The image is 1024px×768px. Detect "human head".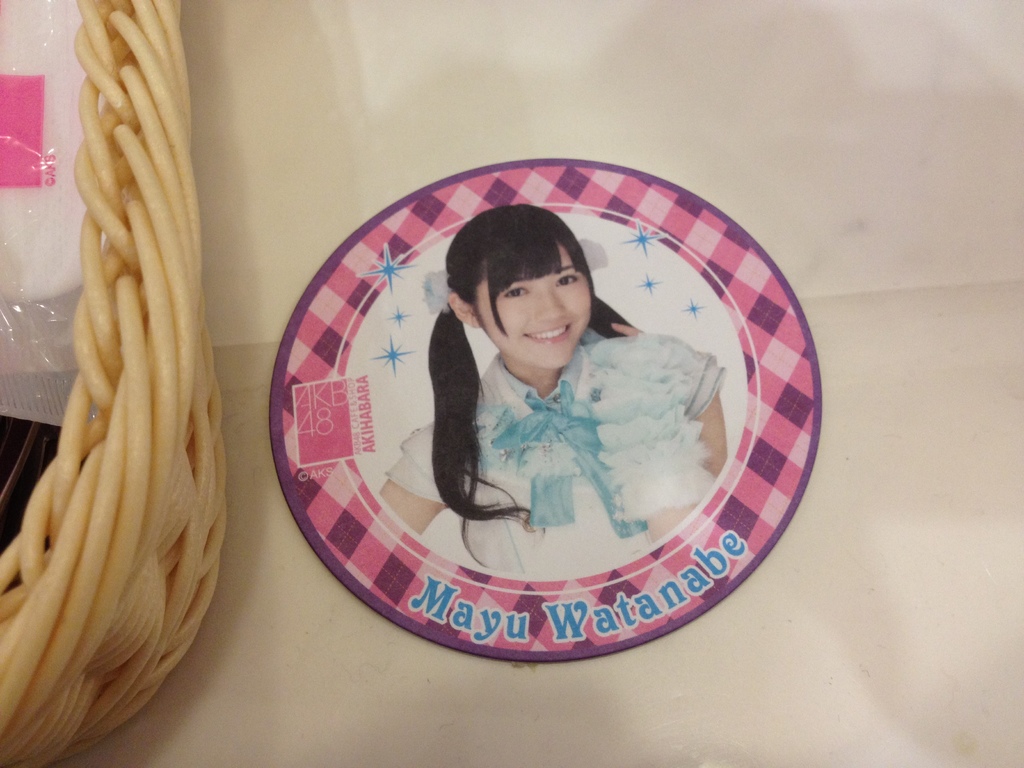
Detection: x1=452 y1=211 x2=613 y2=376.
